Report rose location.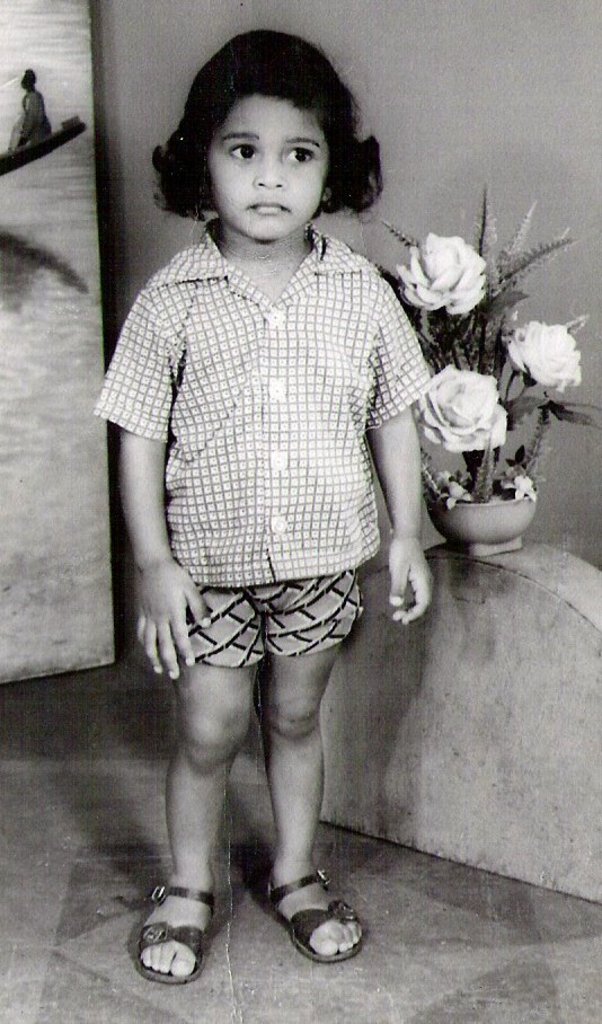
Report: left=410, top=360, right=508, bottom=454.
